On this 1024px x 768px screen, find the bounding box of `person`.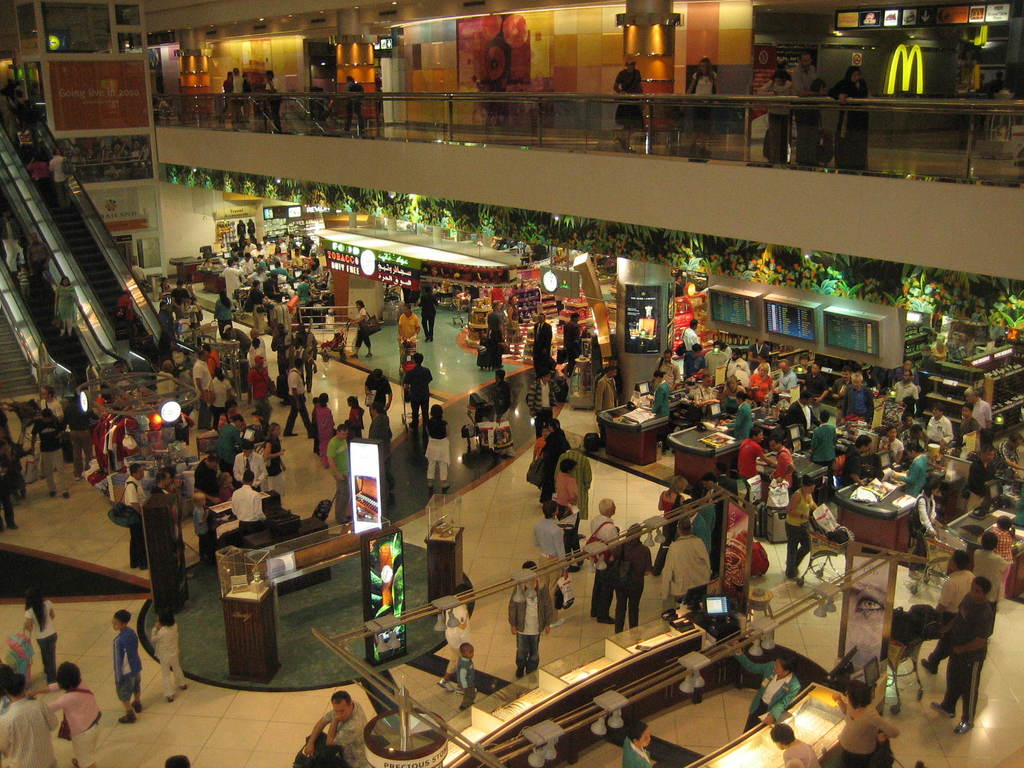
Bounding box: Rect(306, 246, 321, 276).
